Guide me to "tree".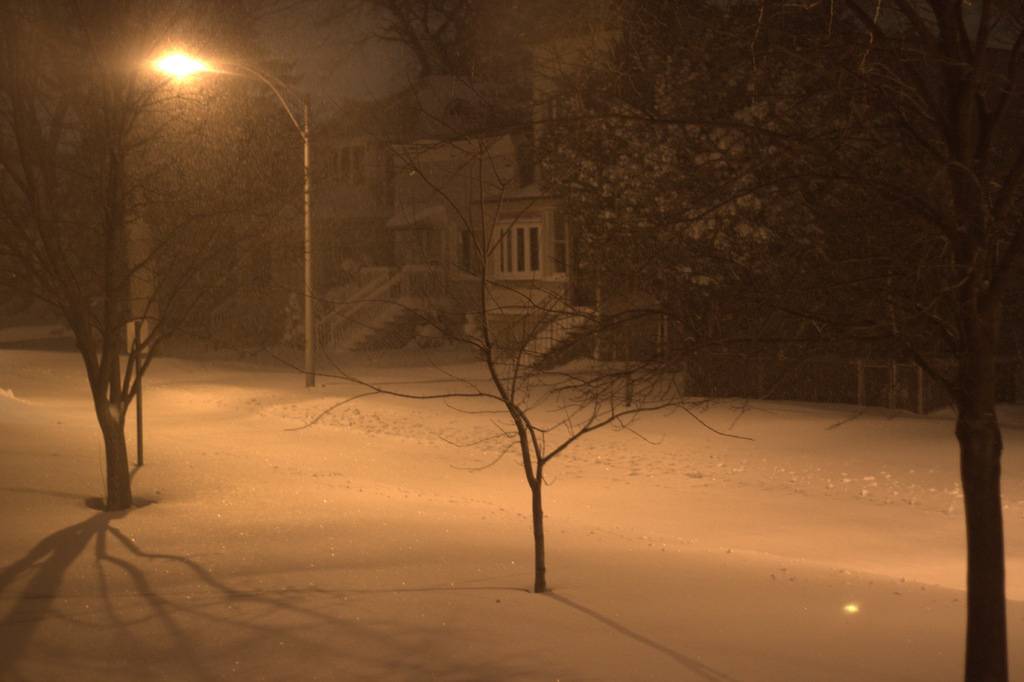
Guidance: detection(8, 4, 277, 519).
